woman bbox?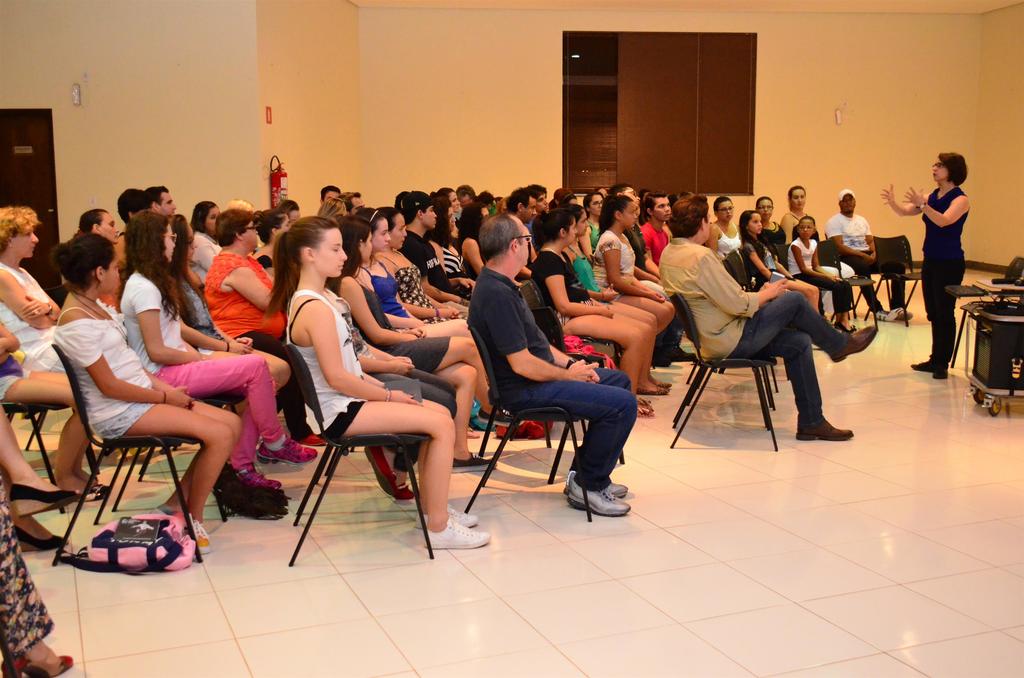
{"x1": 708, "y1": 197, "x2": 742, "y2": 254}
